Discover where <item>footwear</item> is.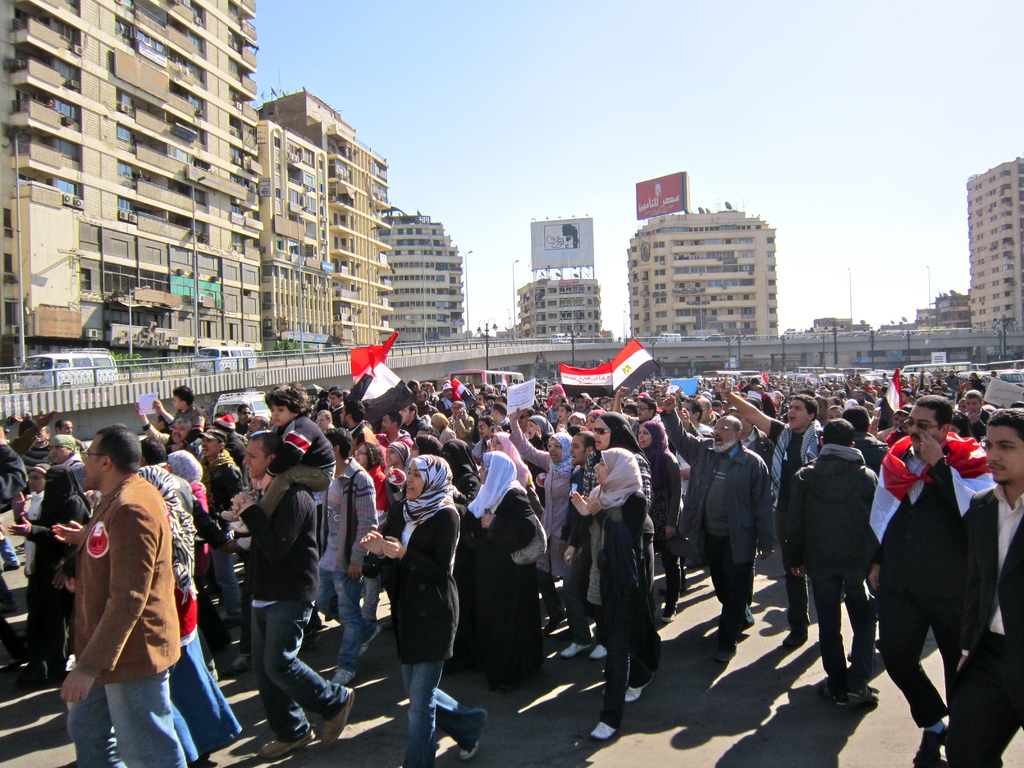
Discovered at pyautogui.locateOnScreen(255, 735, 317, 764).
